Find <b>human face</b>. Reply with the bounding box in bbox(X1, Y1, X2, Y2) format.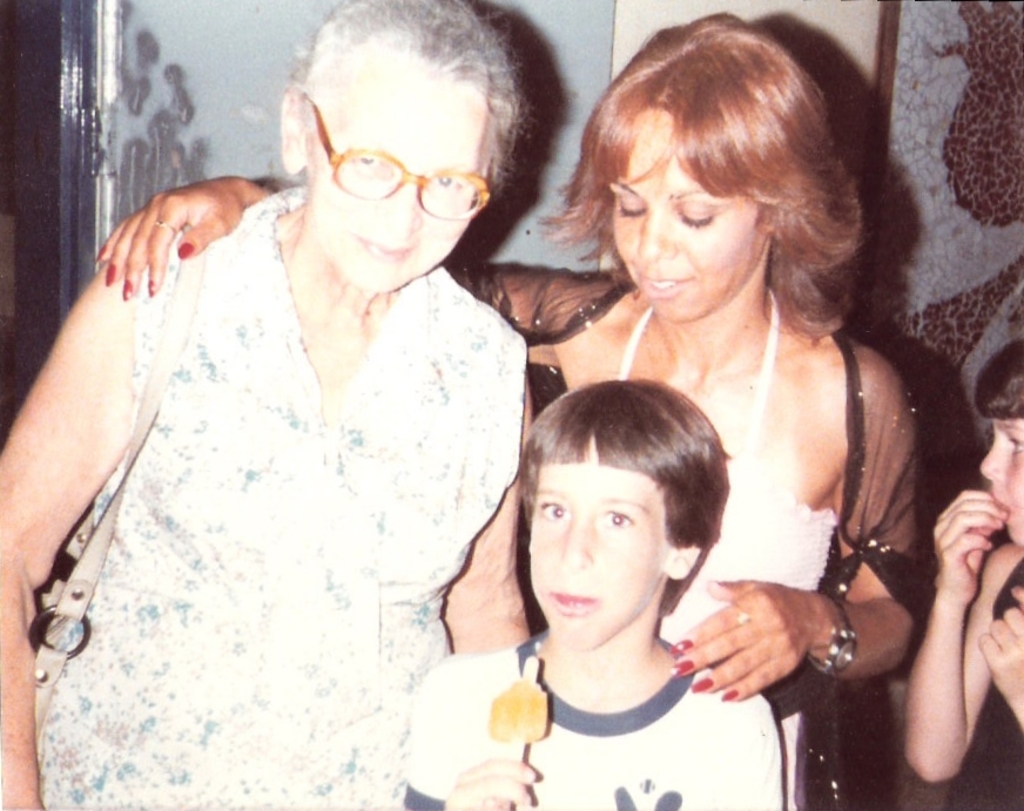
bbox(530, 448, 666, 646).
